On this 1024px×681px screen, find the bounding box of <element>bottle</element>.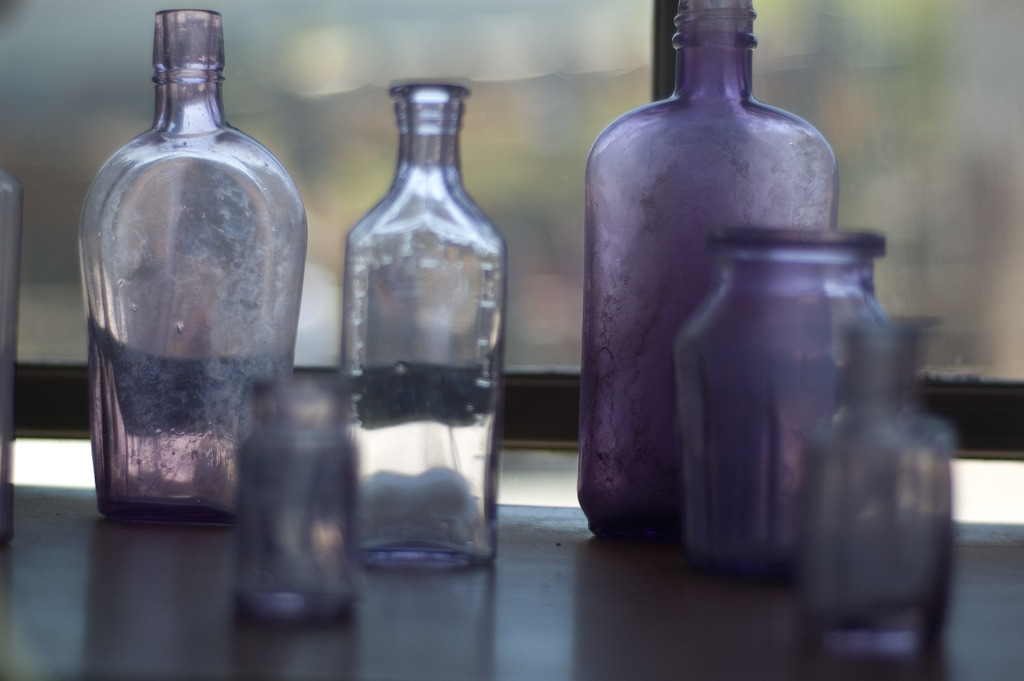
Bounding box: region(563, 0, 889, 539).
